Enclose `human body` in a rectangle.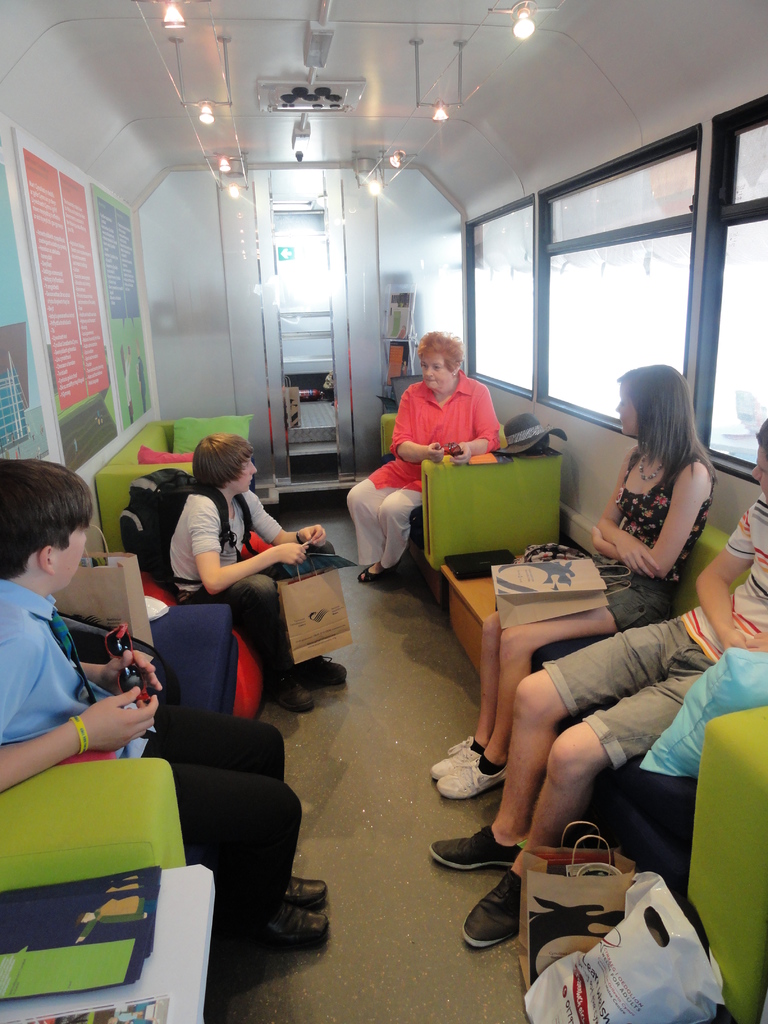
(164, 491, 351, 711).
